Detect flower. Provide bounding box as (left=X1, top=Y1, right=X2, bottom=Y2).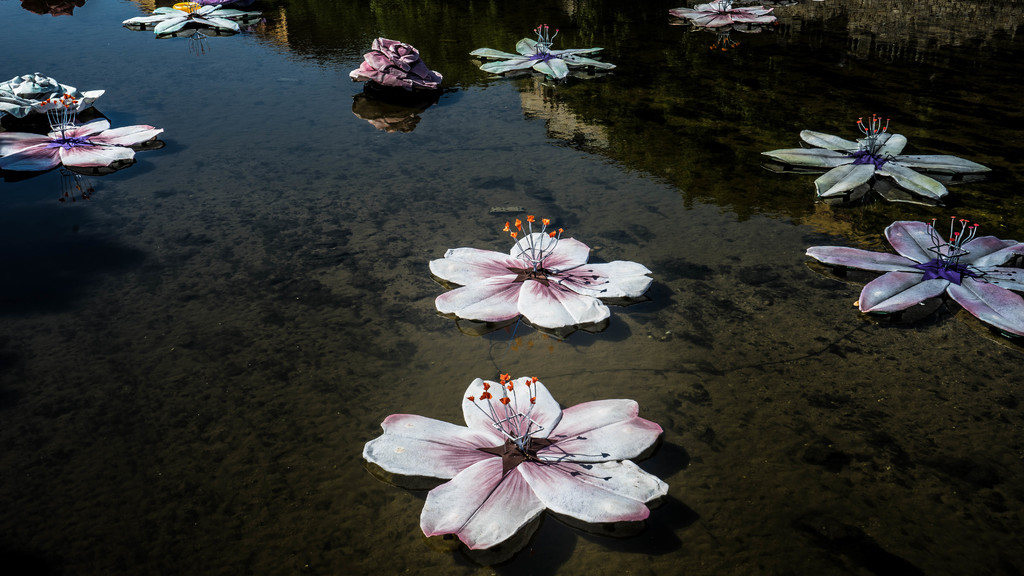
(left=0, top=97, right=173, bottom=173).
